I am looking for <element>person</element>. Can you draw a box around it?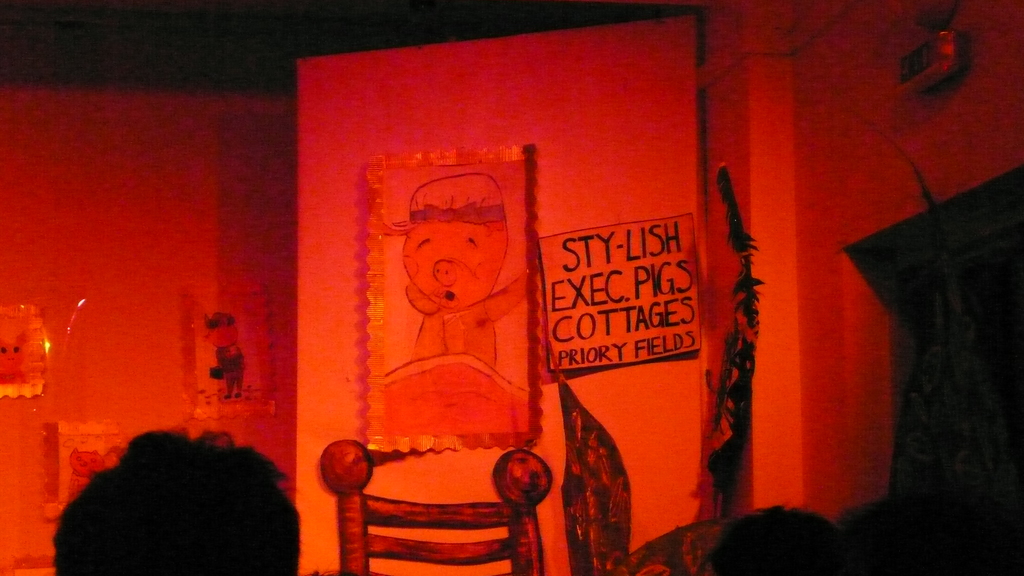
Sure, the bounding box is <region>35, 417, 323, 575</region>.
